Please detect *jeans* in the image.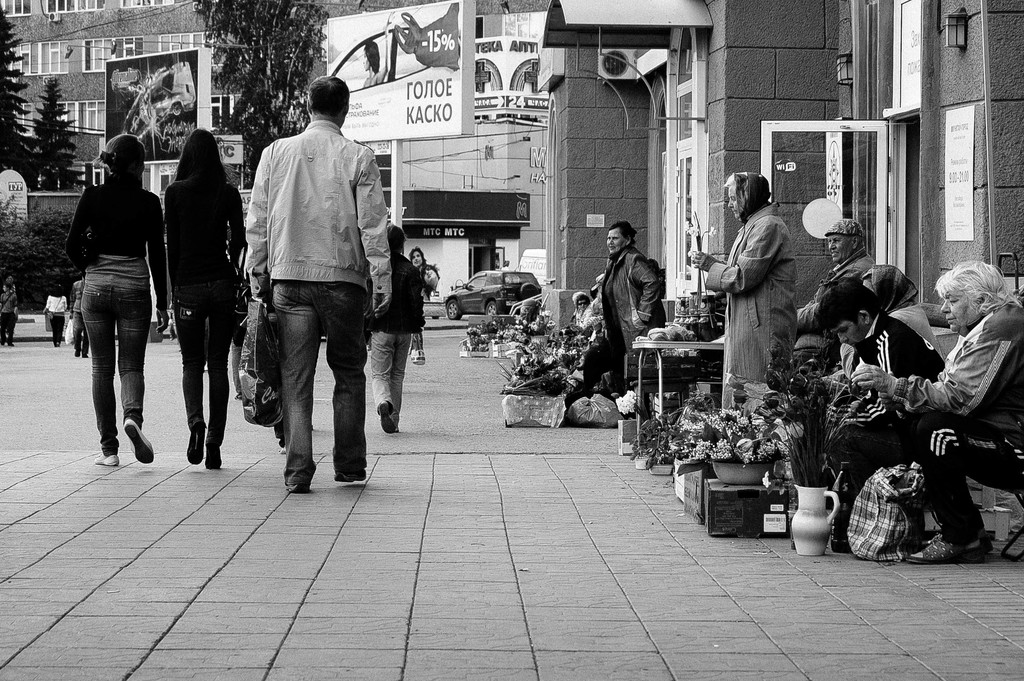
detection(269, 281, 368, 484).
